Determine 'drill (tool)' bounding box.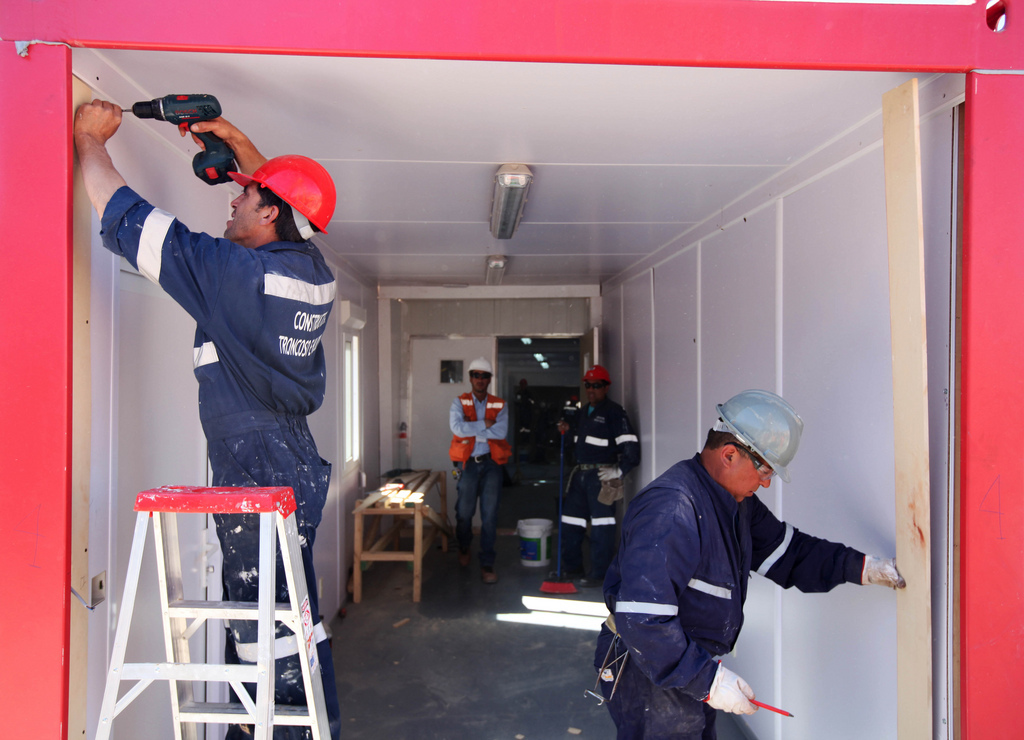
Determined: [x1=111, y1=88, x2=235, y2=189].
